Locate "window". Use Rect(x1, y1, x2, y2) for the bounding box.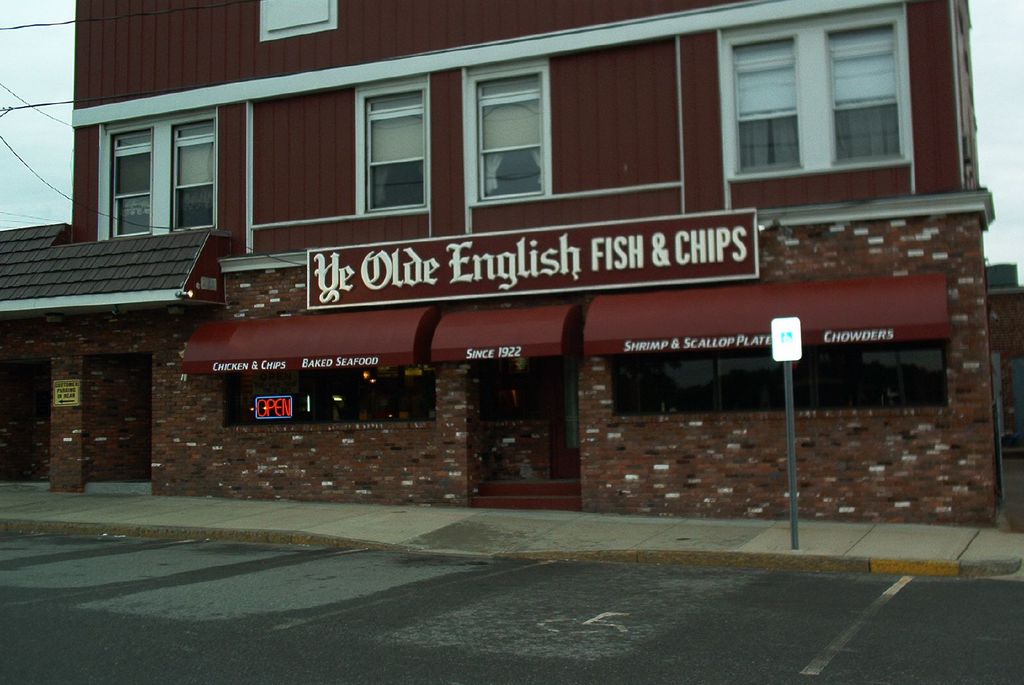
Rect(607, 337, 952, 421).
